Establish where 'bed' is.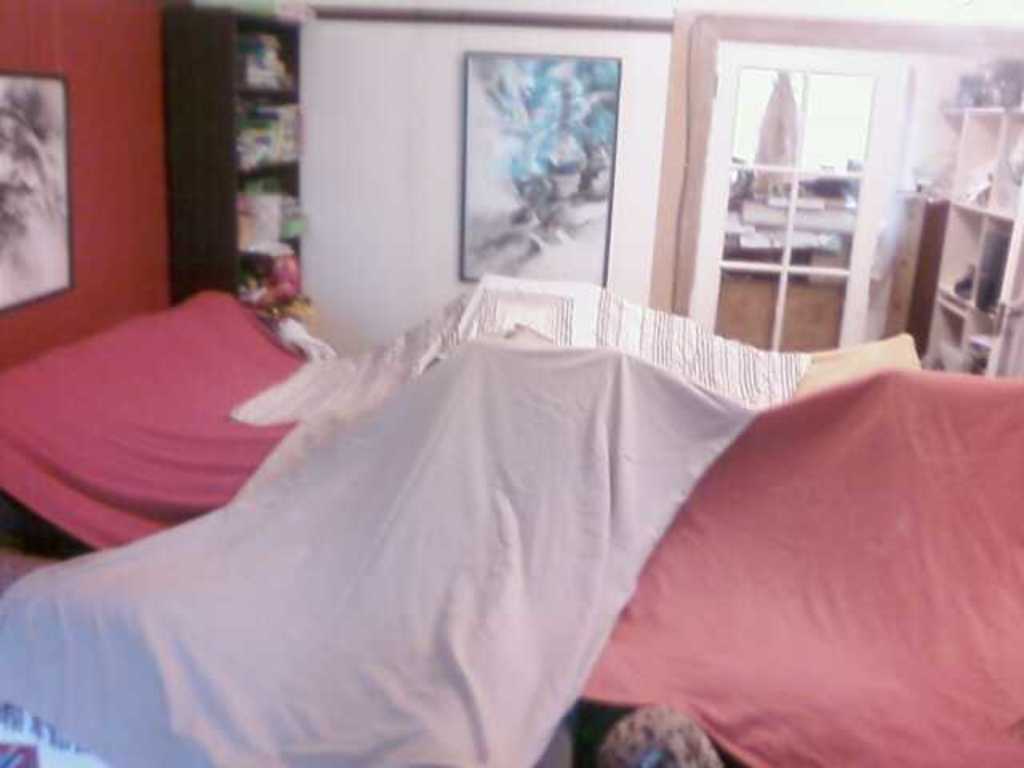
Established at x1=2, y1=261, x2=1022, y2=766.
